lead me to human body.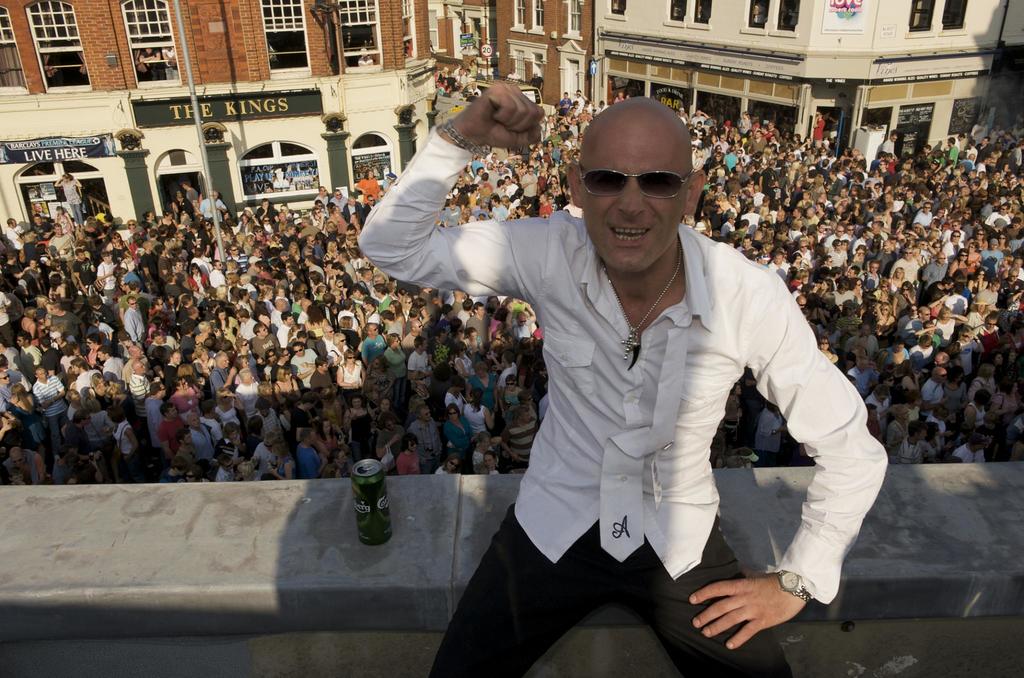
Lead to (left=577, top=116, right=593, bottom=130).
